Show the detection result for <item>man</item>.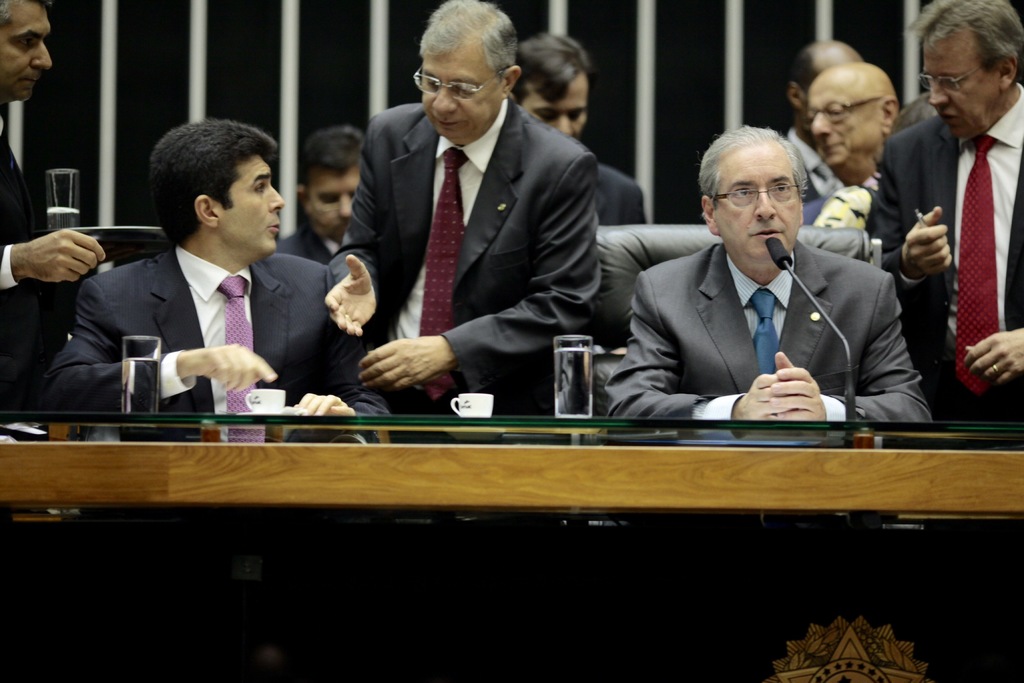
(x1=860, y1=0, x2=1023, y2=449).
